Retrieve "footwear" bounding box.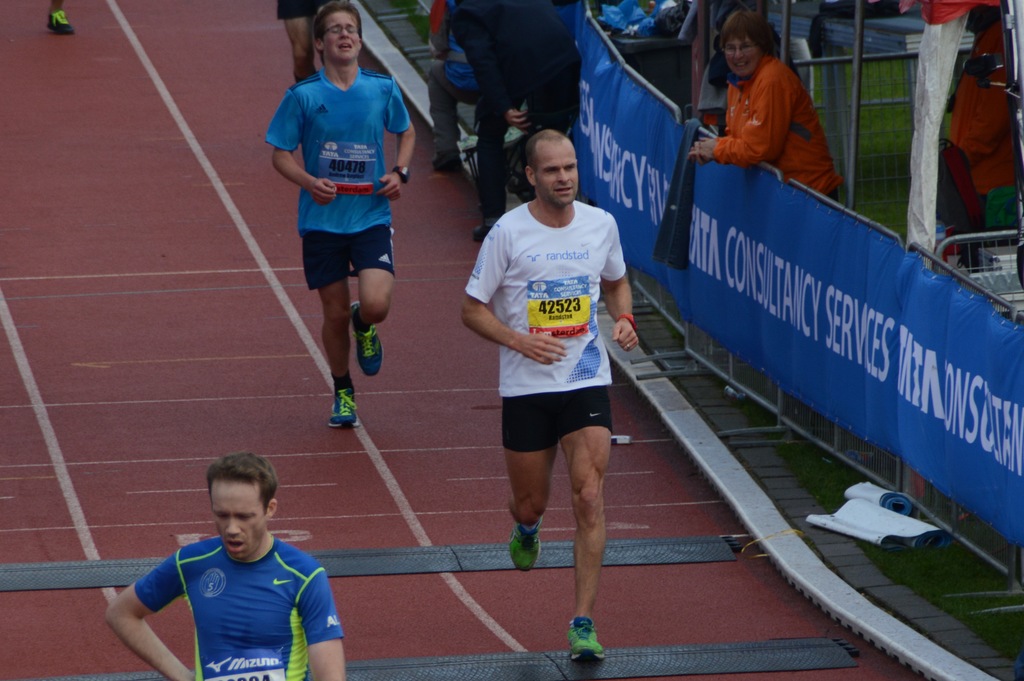
Bounding box: left=45, top=7, right=72, bottom=37.
